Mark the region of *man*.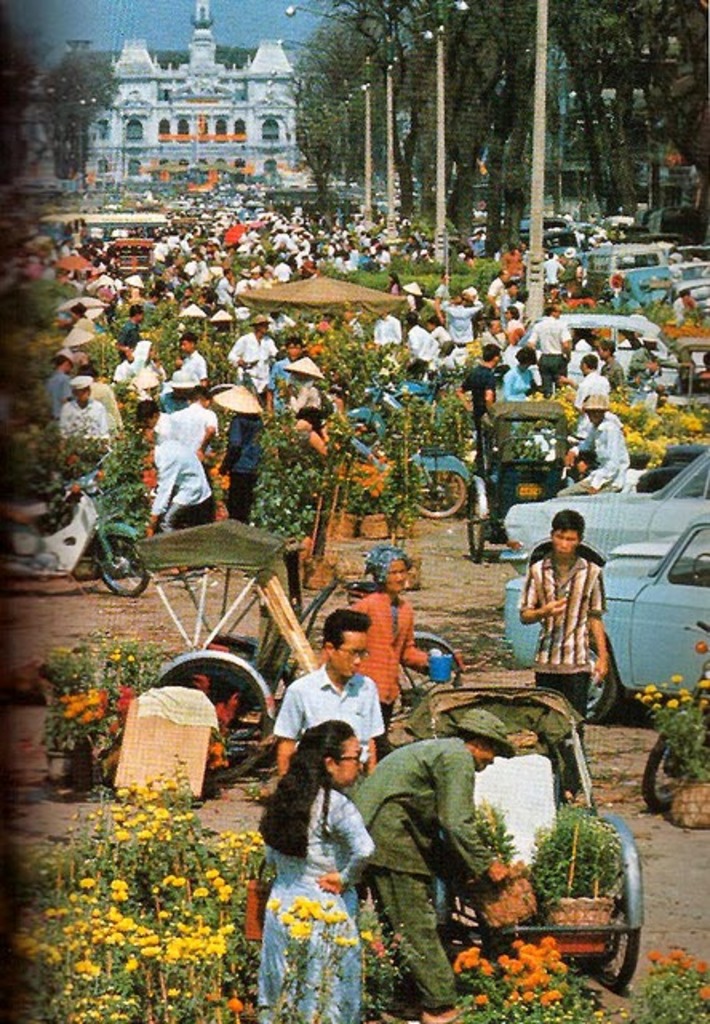
Region: {"left": 478, "top": 315, "right": 509, "bottom": 362}.
